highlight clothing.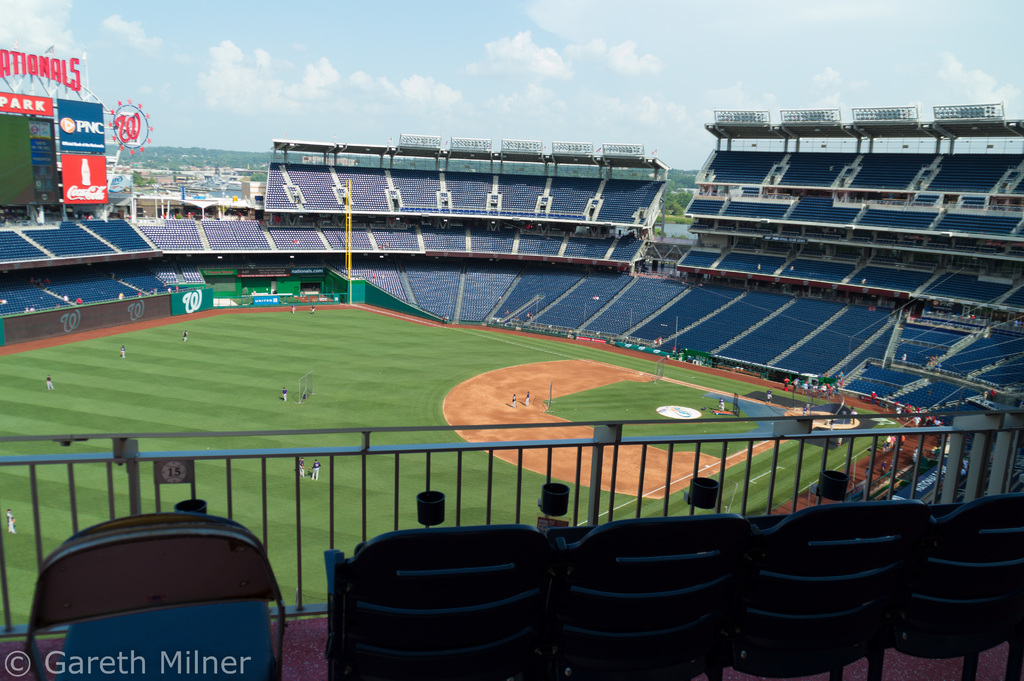
Highlighted region: box(863, 464, 872, 479).
